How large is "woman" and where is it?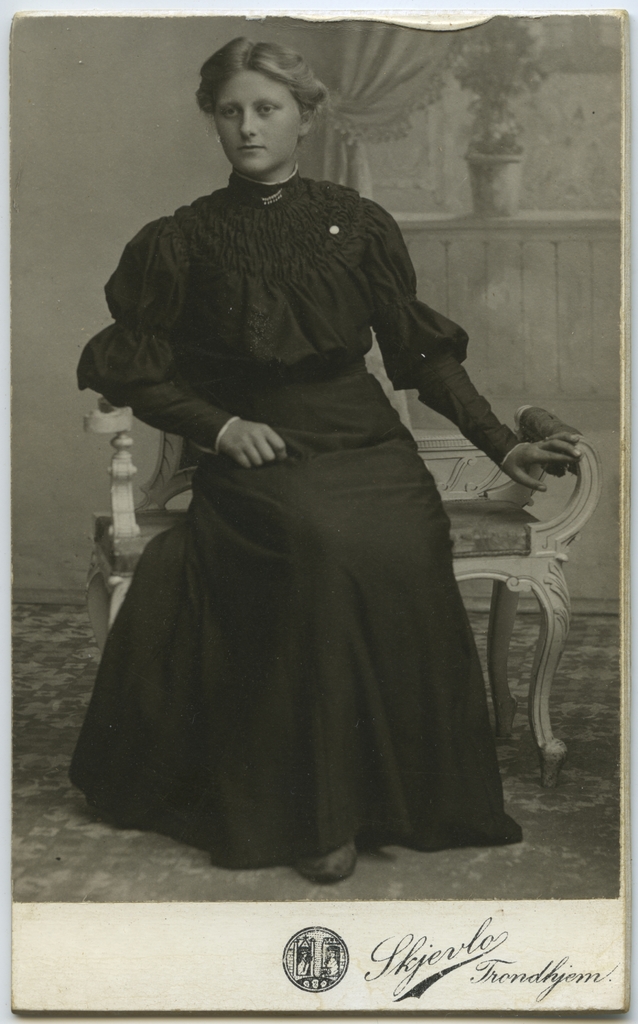
Bounding box: locate(65, 61, 541, 865).
